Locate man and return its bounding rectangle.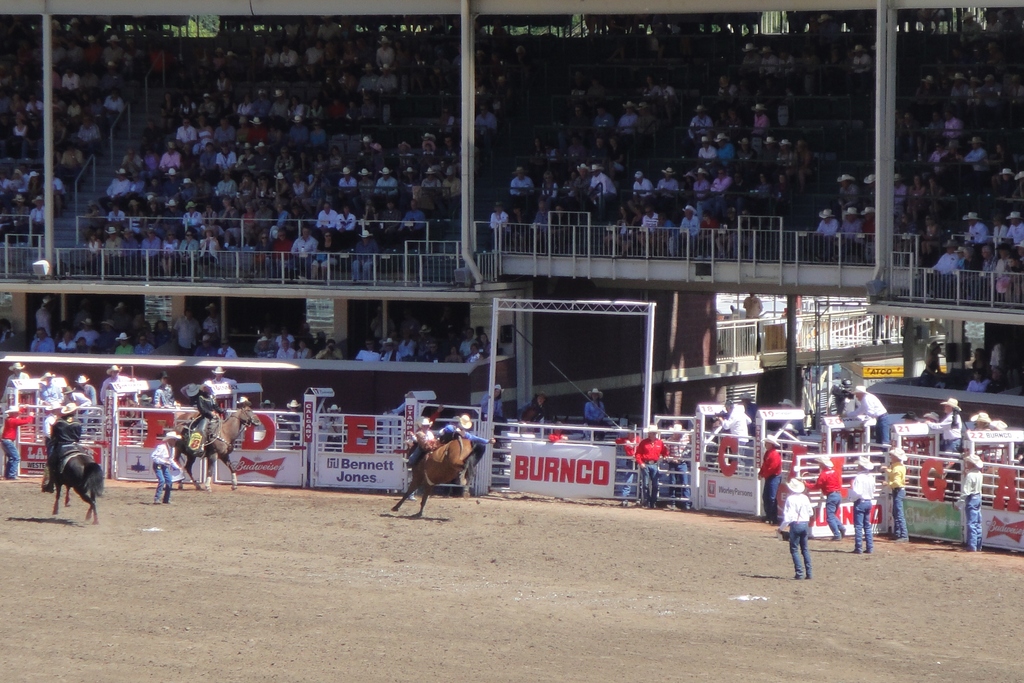
x1=216 y1=142 x2=237 y2=178.
